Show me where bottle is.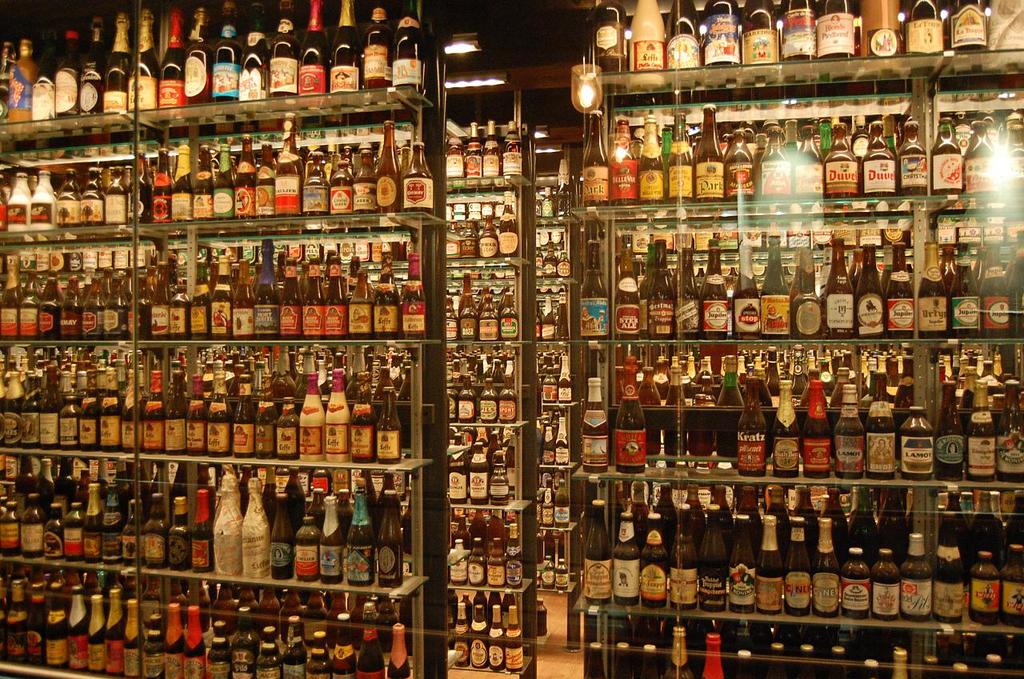
bottle is at (588,376,606,470).
